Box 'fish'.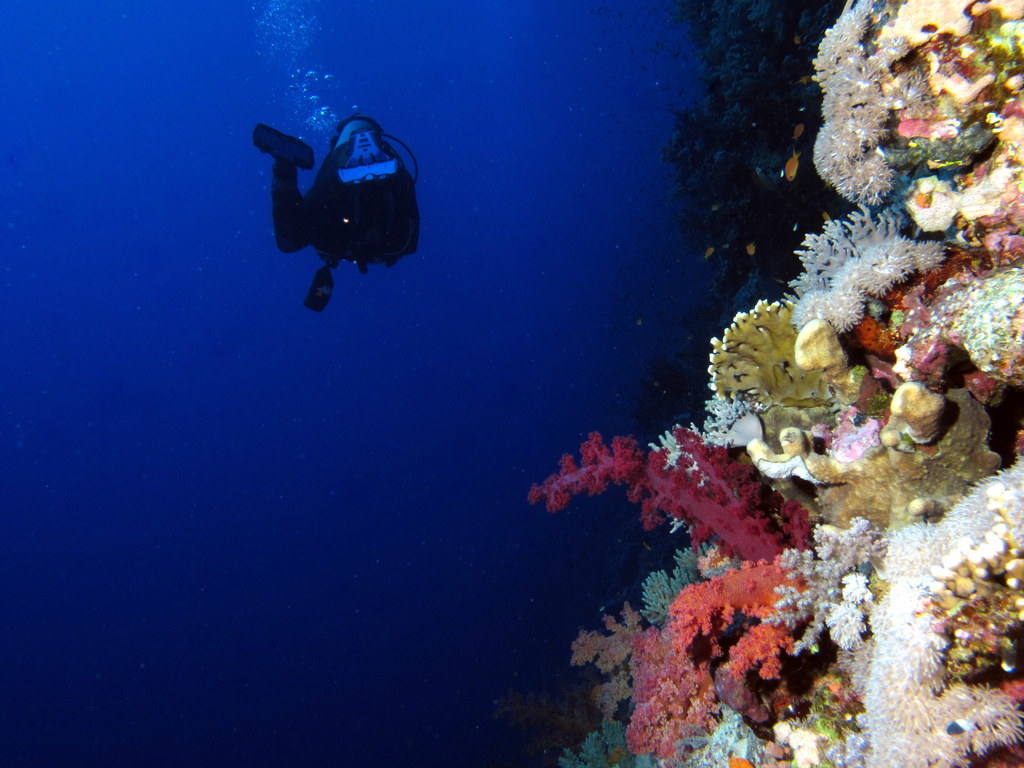
BBox(801, 72, 811, 86).
